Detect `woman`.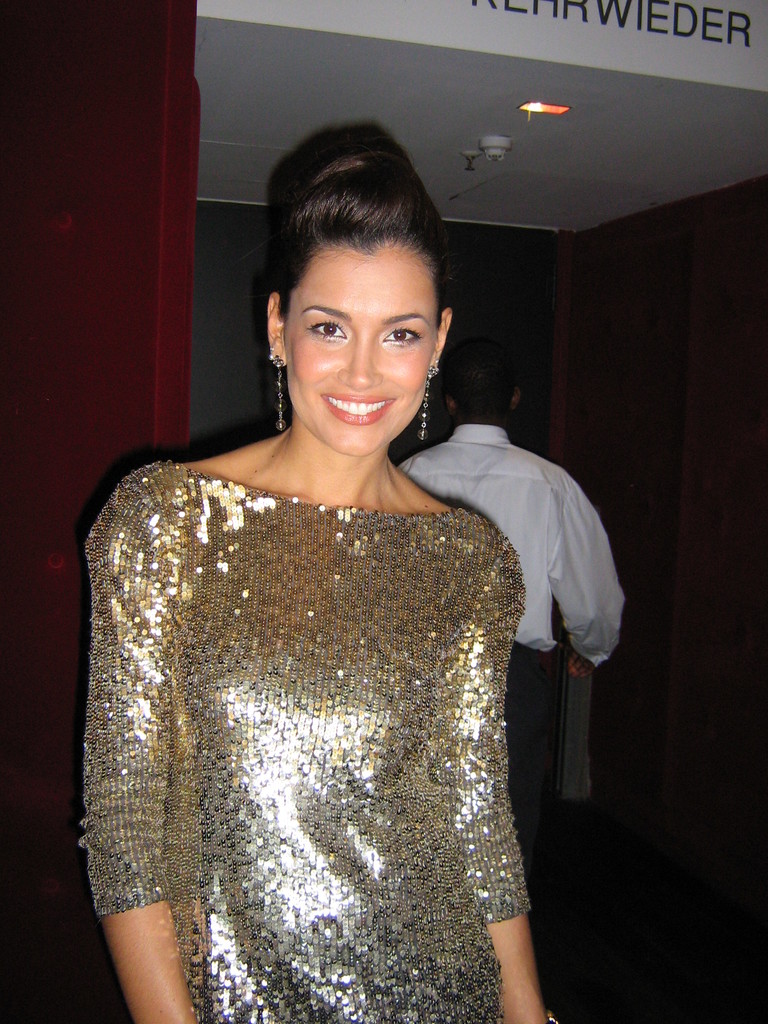
Detected at Rect(83, 119, 552, 1023).
